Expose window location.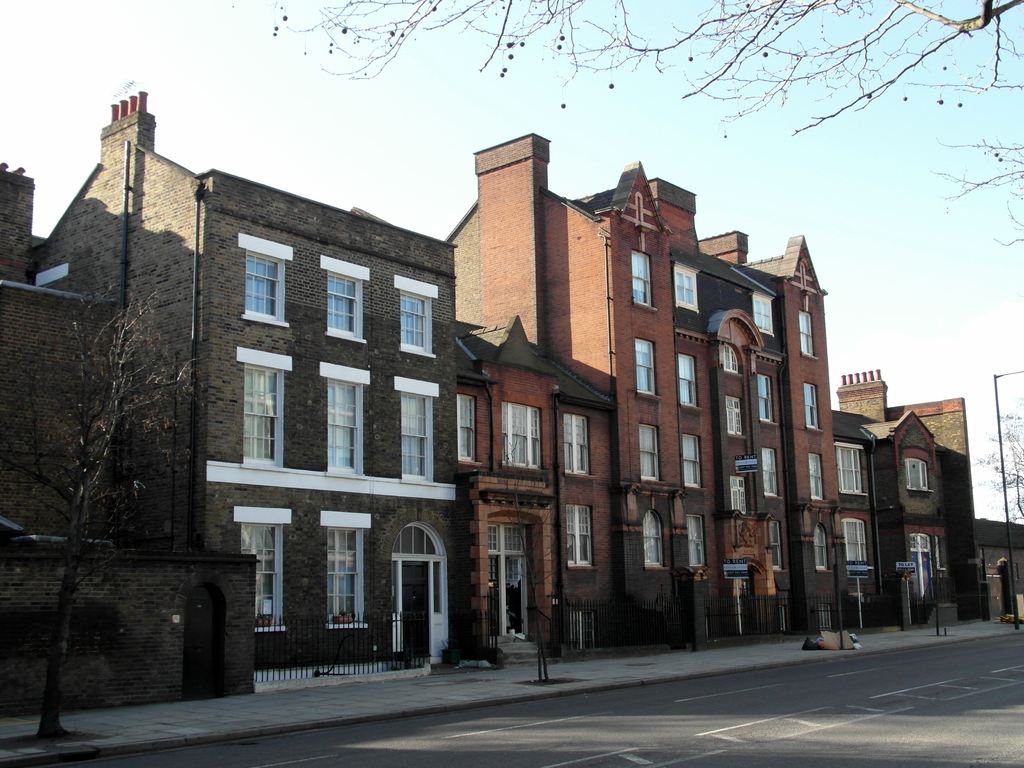
Exposed at box(392, 369, 445, 486).
